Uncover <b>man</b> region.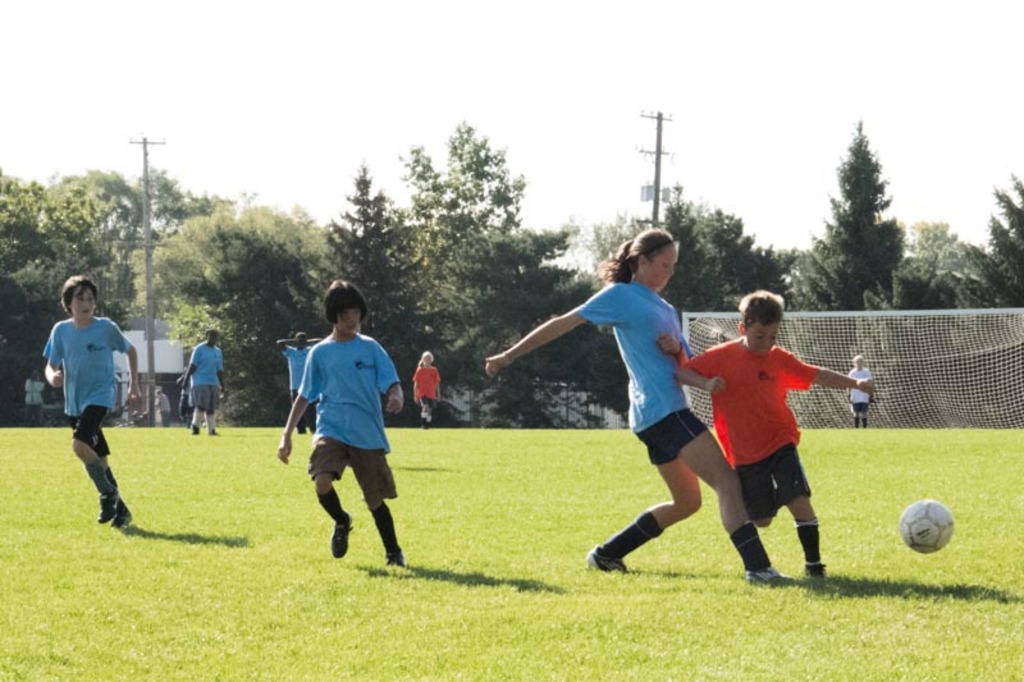
Uncovered: left=280, top=329, right=320, bottom=434.
